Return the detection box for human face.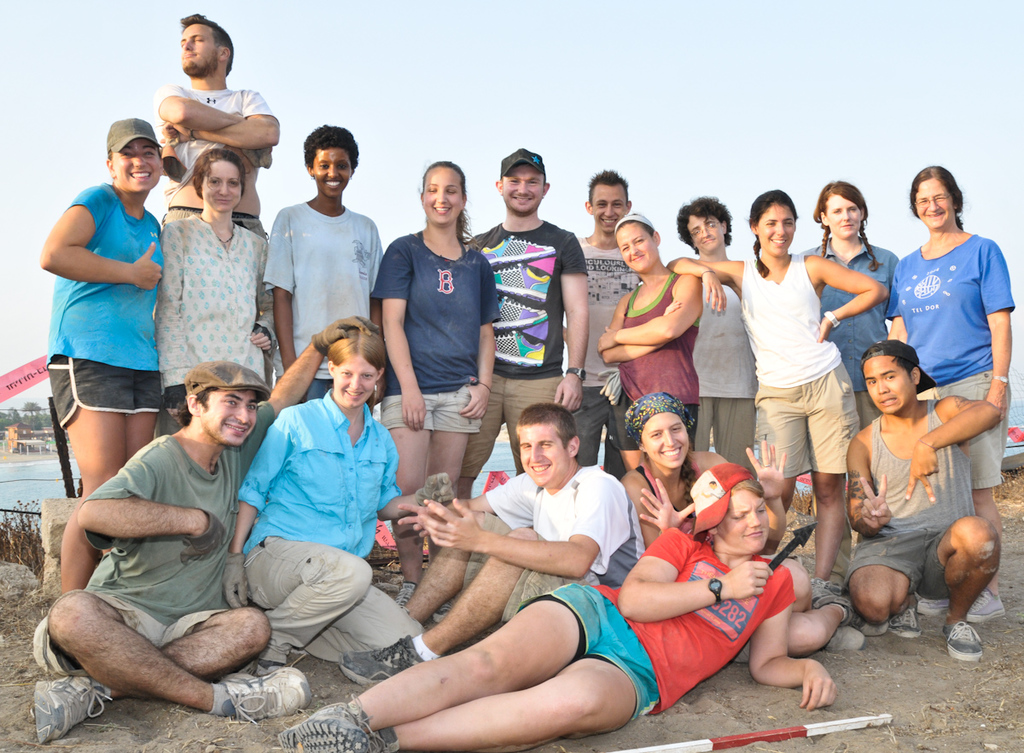
(424, 169, 463, 223).
